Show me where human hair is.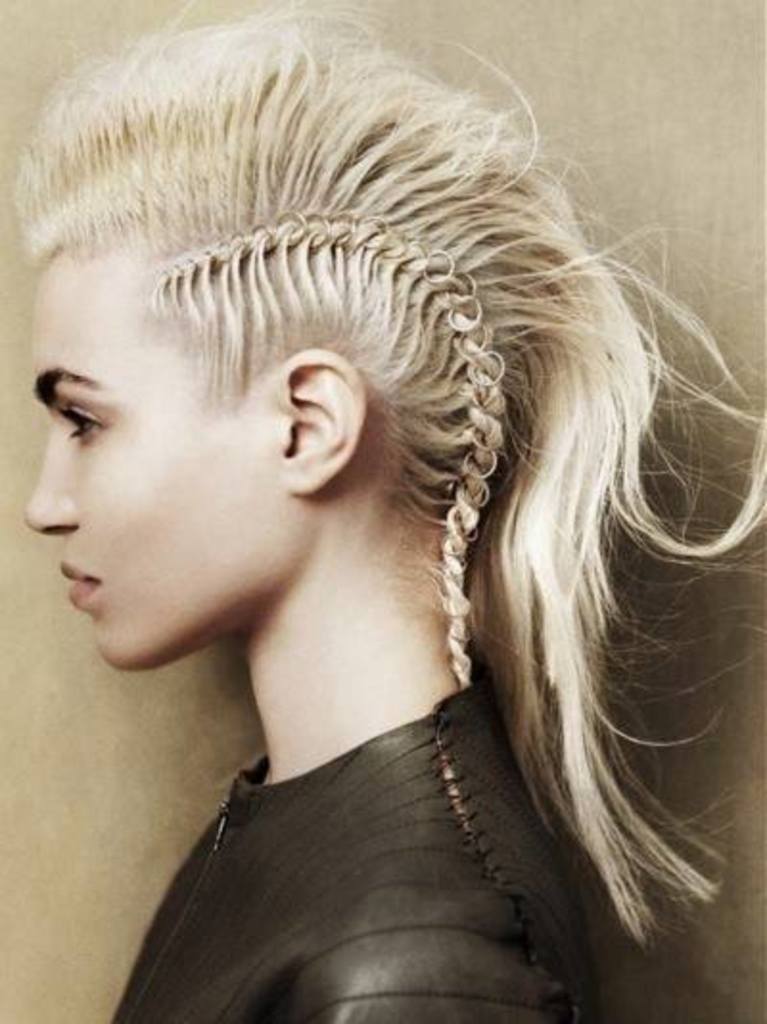
human hair is at 0, 35, 765, 878.
